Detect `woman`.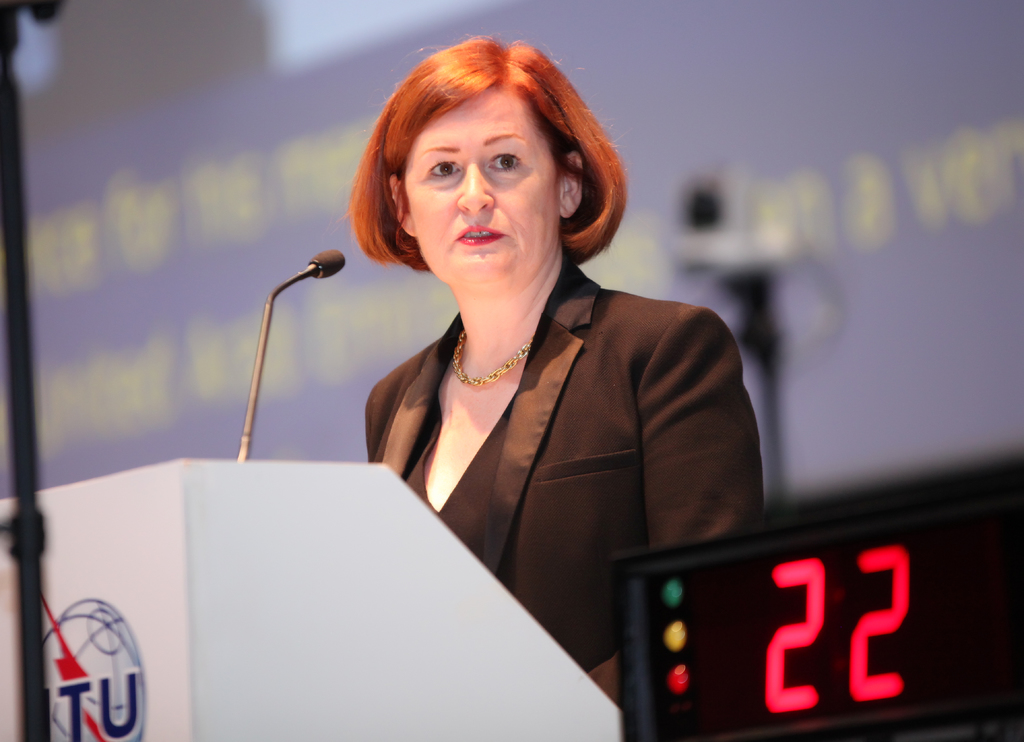
Detected at Rect(286, 58, 761, 699).
